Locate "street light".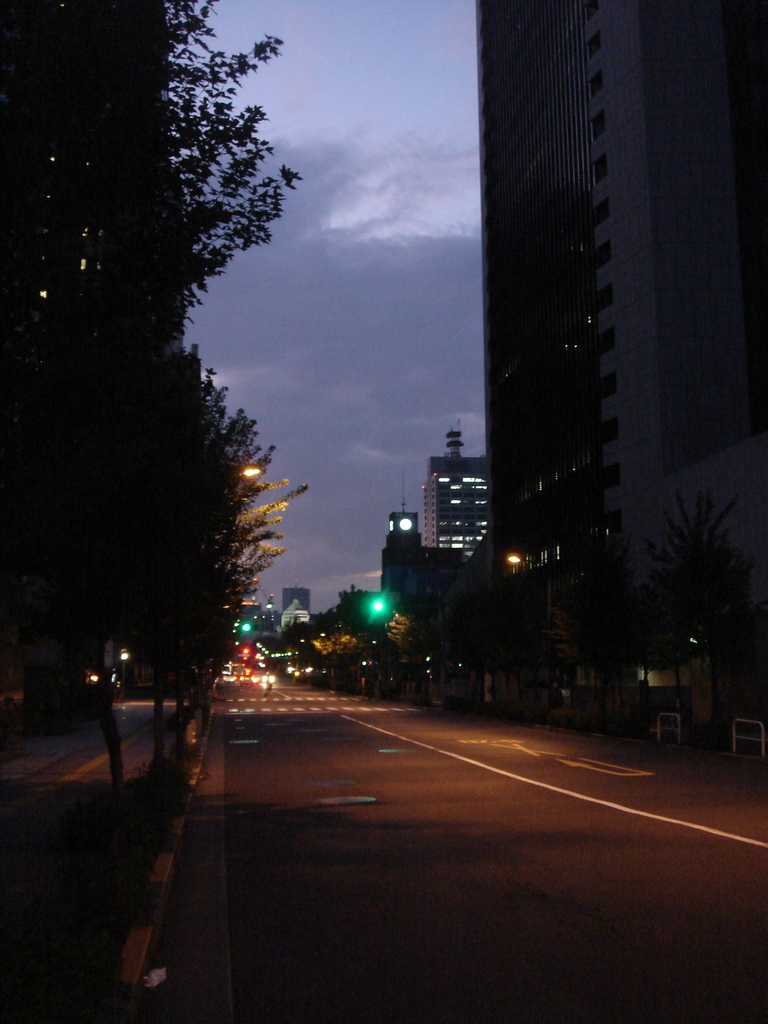
Bounding box: BBox(239, 461, 262, 483).
